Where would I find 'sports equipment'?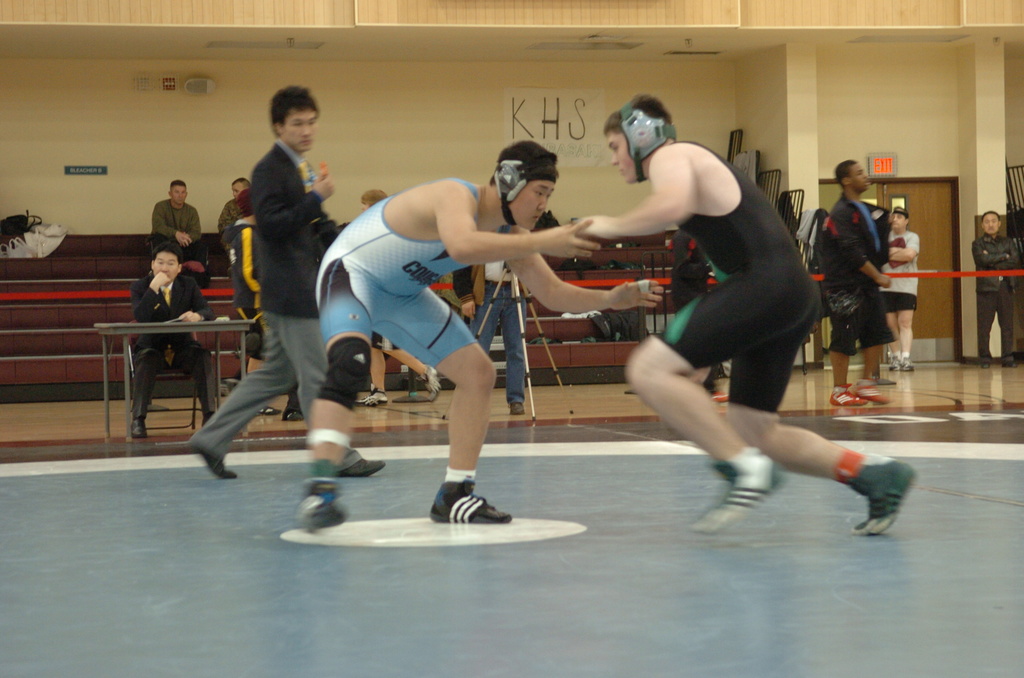
At BBox(626, 103, 675, 187).
